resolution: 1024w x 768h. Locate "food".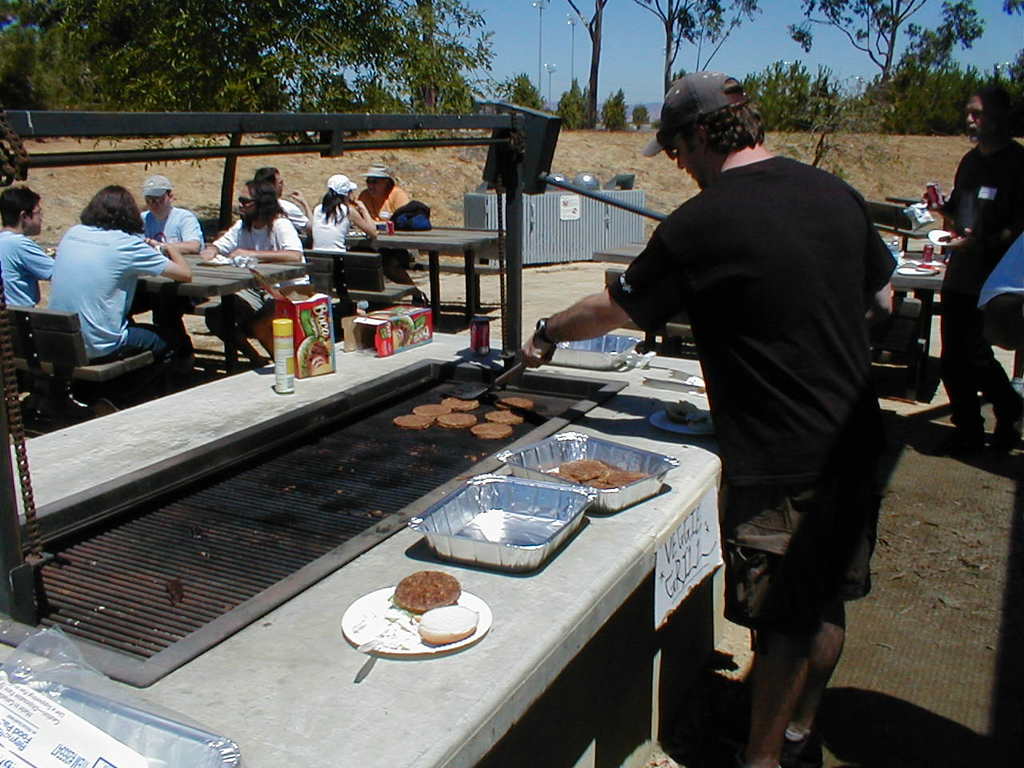
(left=390, top=566, right=462, bottom=614).
